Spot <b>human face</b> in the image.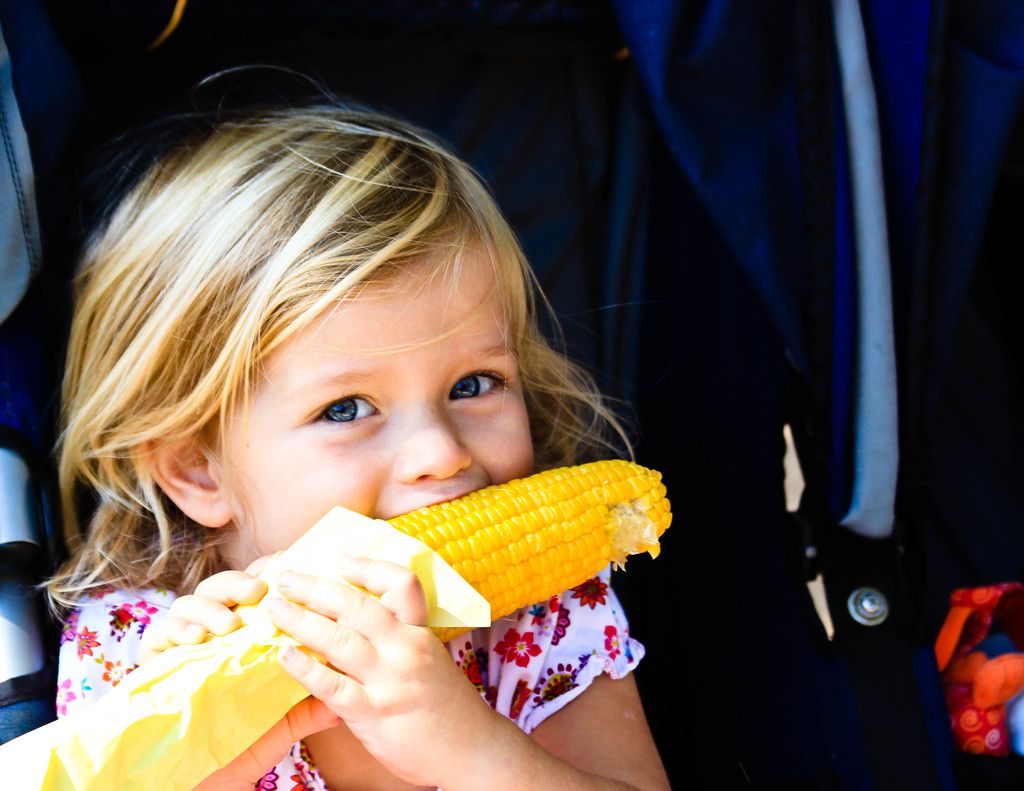
<b>human face</b> found at locate(208, 239, 547, 640).
